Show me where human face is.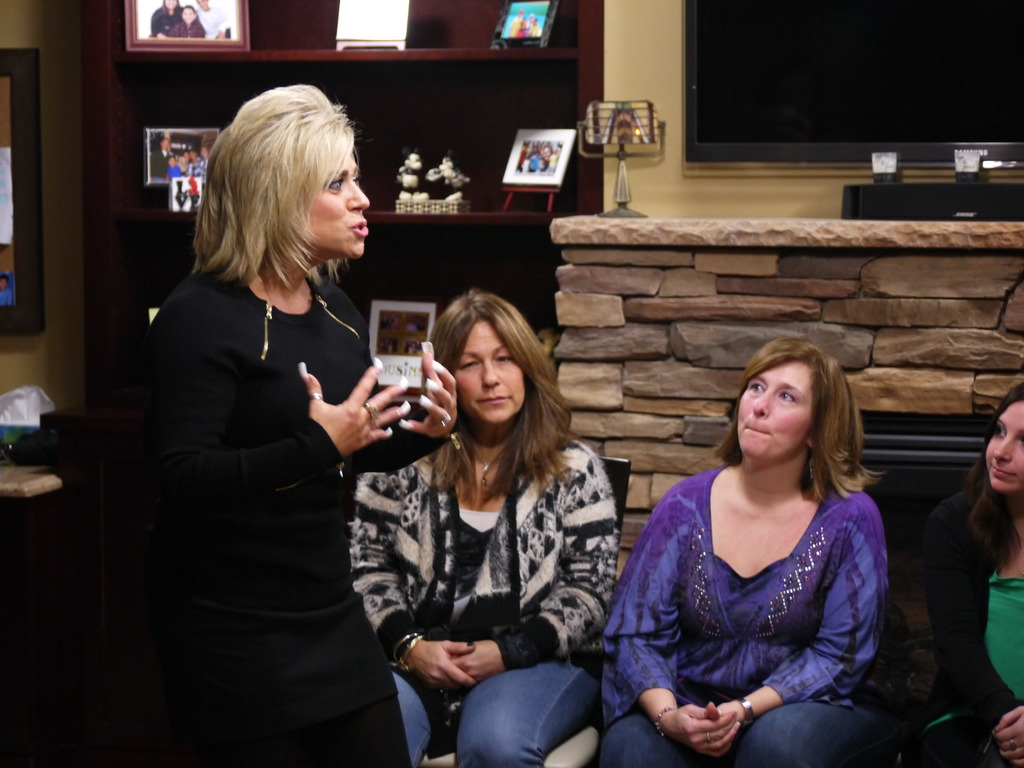
human face is at [x1=736, y1=359, x2=814, y2=457].
